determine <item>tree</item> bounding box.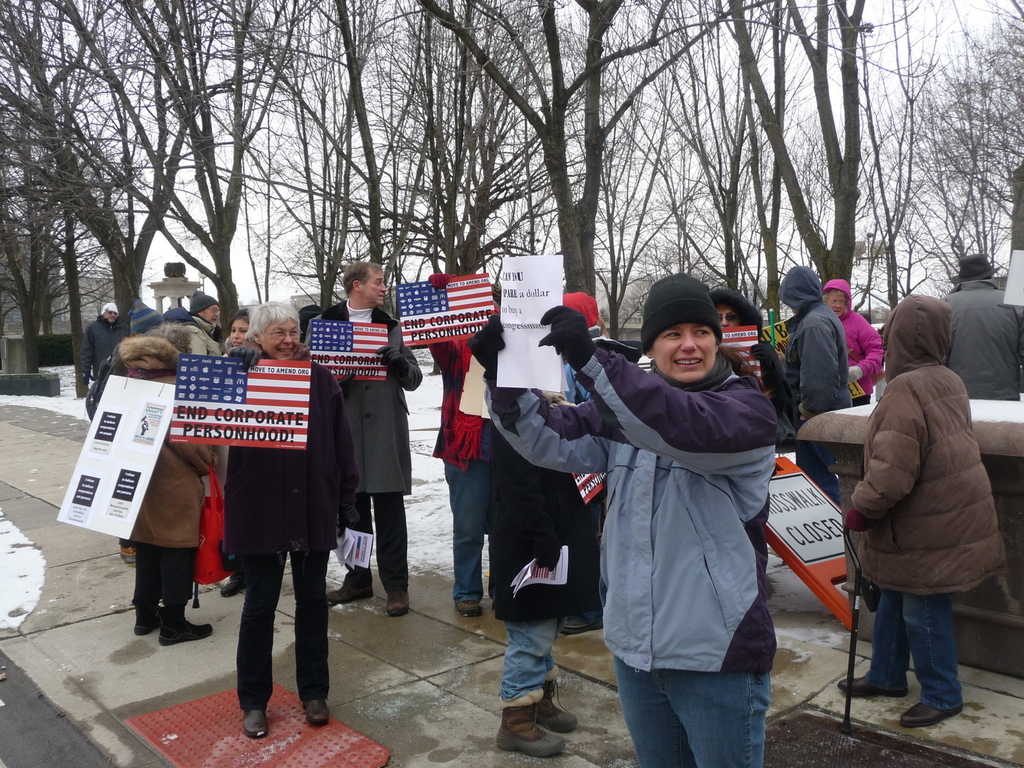
Determined: l=361, t=0, r=529, b=295.
